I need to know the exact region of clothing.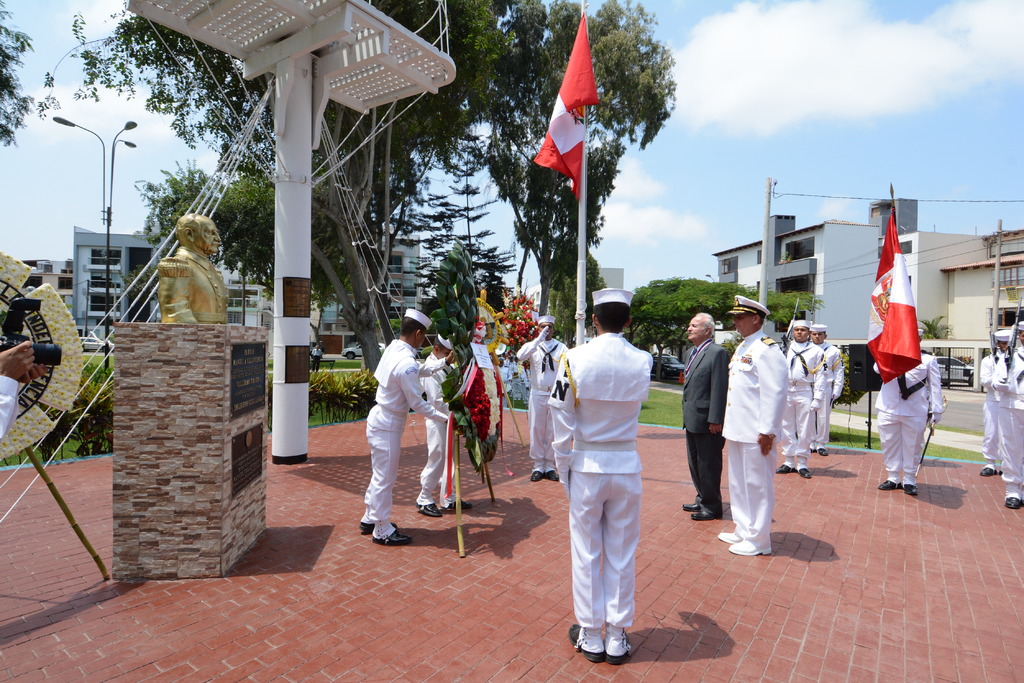
Region: 719,327,778,547.
